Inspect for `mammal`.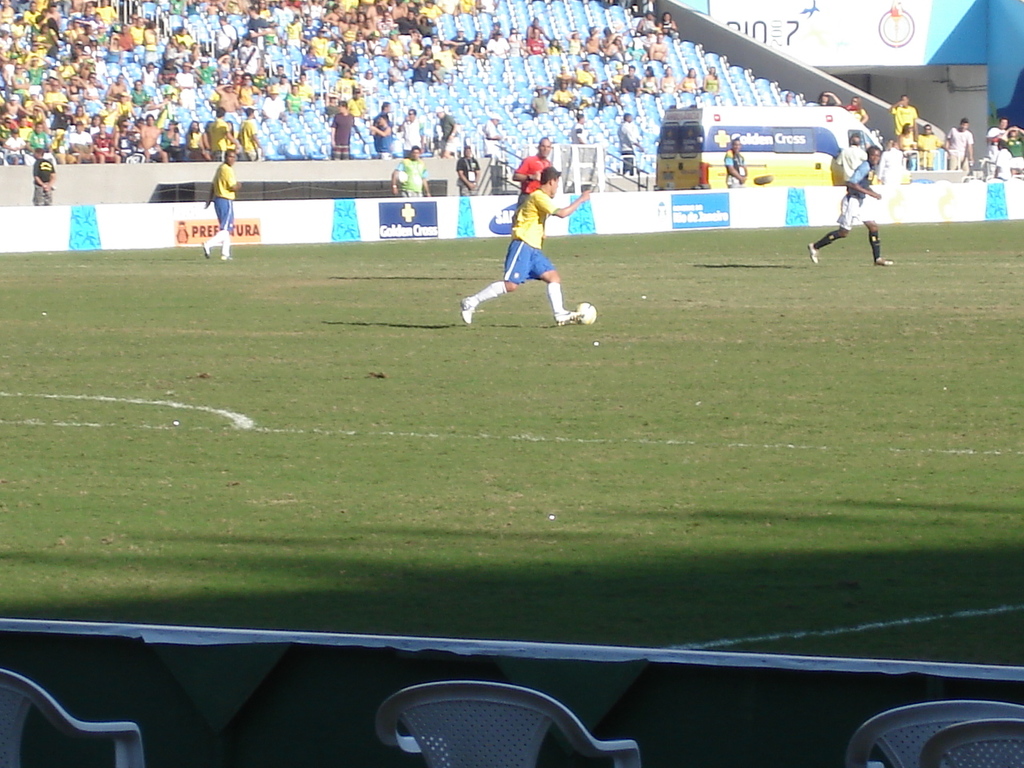
Inspection: 986:118:1007:160.
